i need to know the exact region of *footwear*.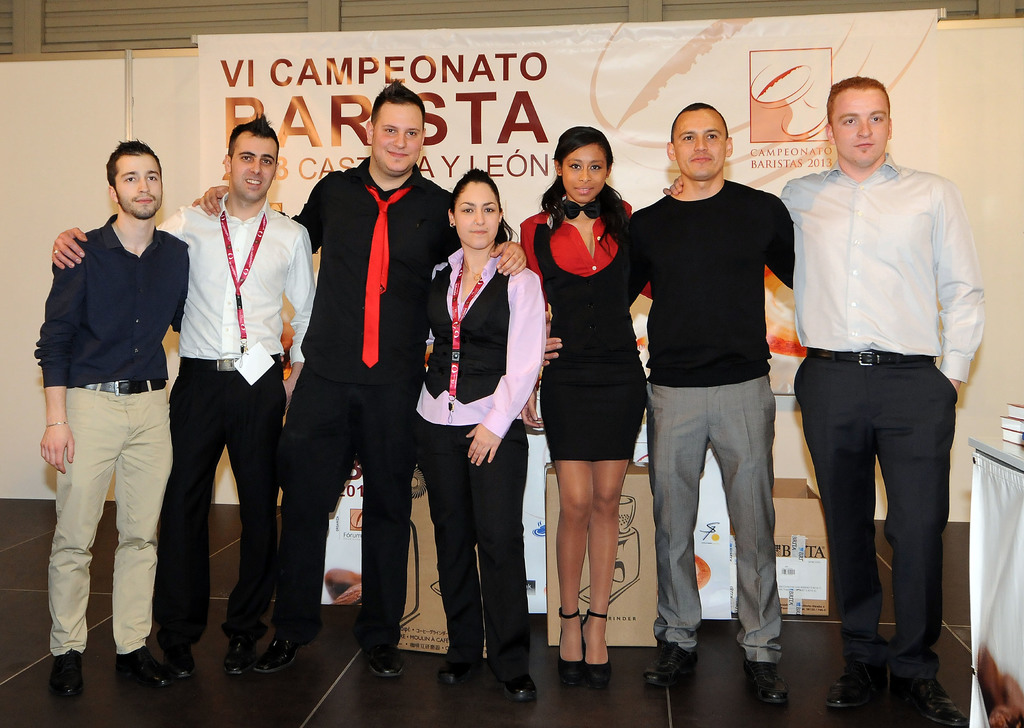
Region: <bbox>906, 677, 964, 727</bbox>.
